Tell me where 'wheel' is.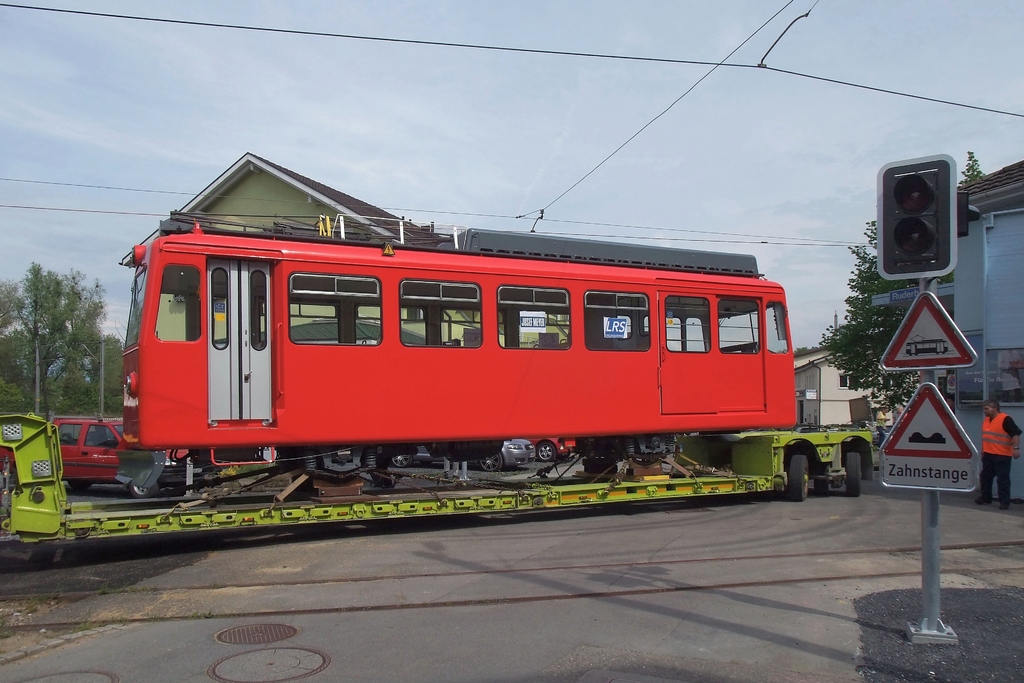
'wheel' is at [390,456,417,469].
